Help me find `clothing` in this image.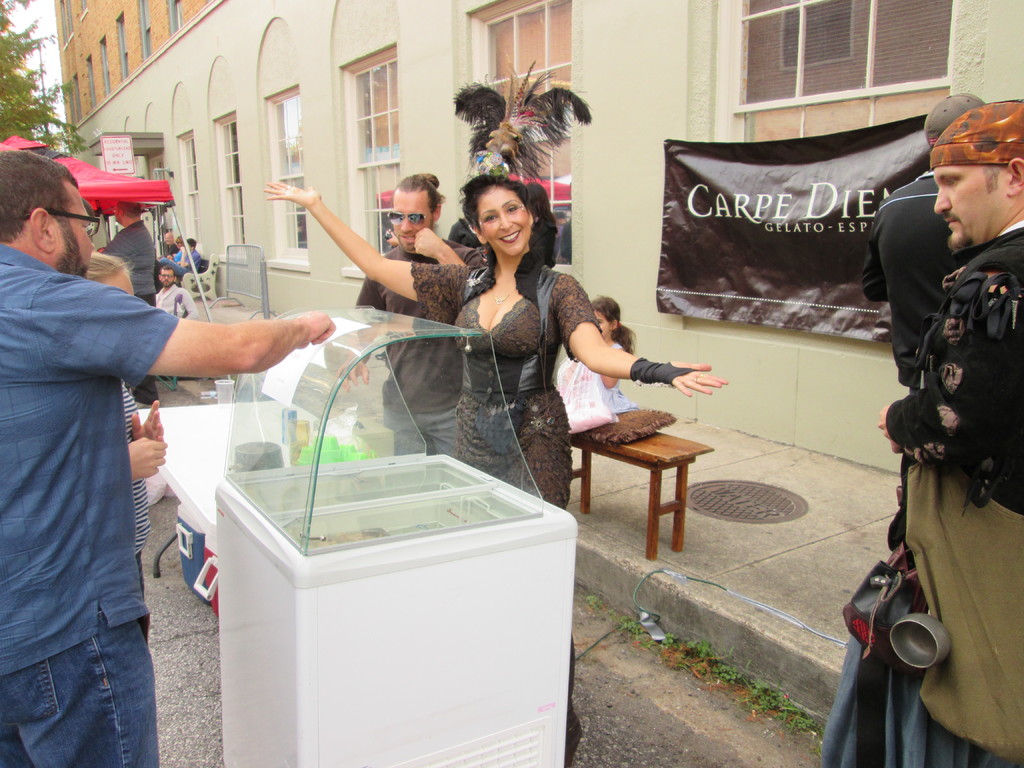
Found it: 406, 257, 605, 695.
